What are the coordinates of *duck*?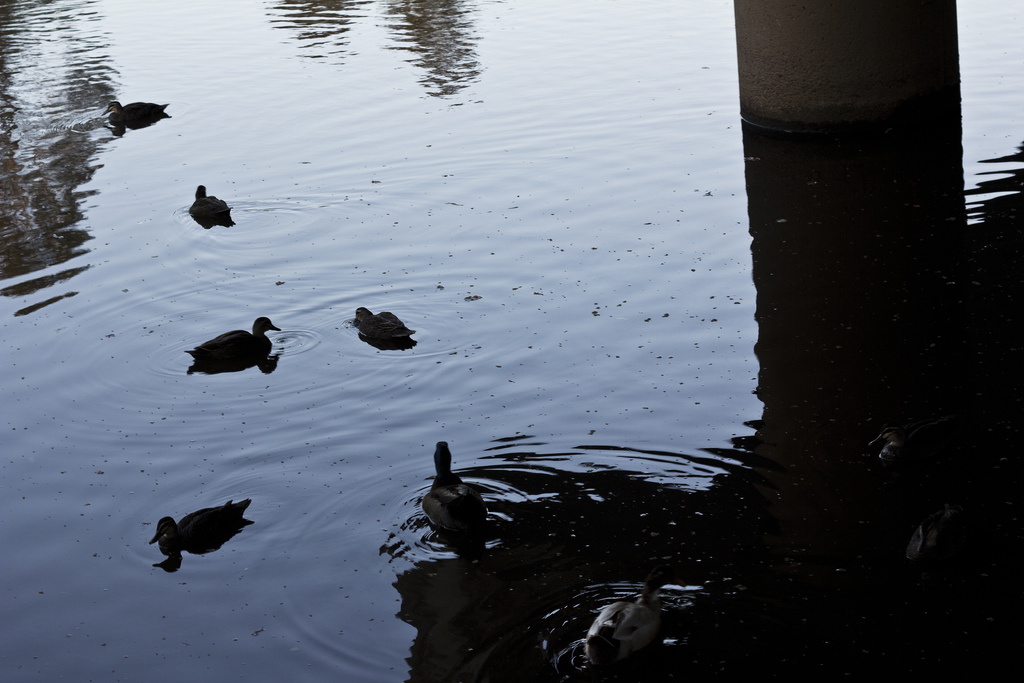
box(419, 444, 488, 543).
